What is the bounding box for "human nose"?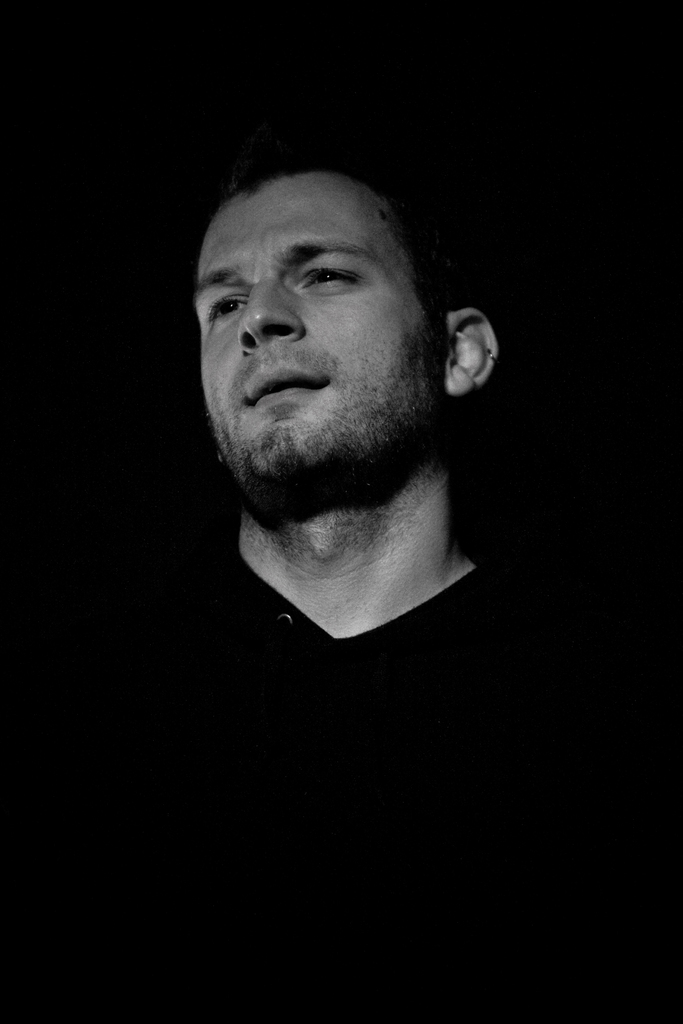
box(236, 271, 302, 355).
